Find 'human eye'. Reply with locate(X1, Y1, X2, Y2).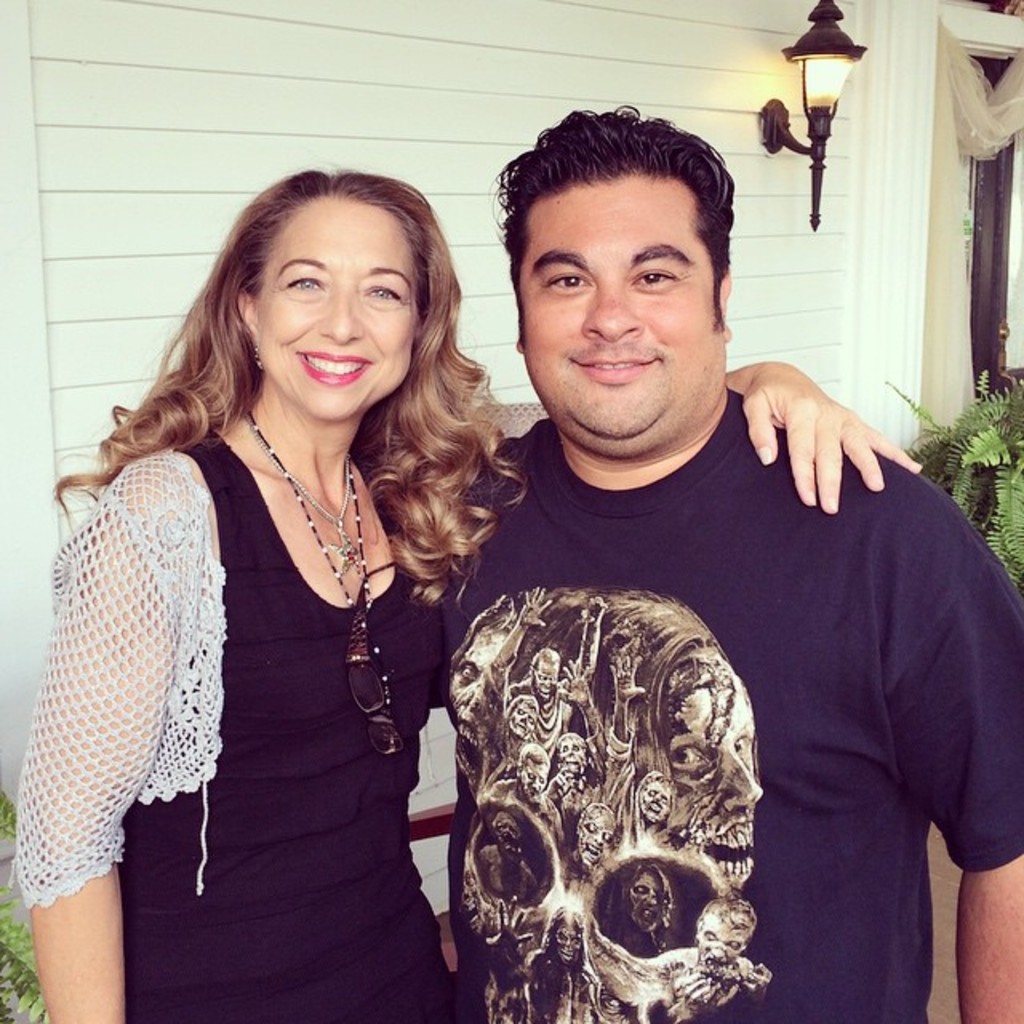
locate(626, 262, 685, 294).
